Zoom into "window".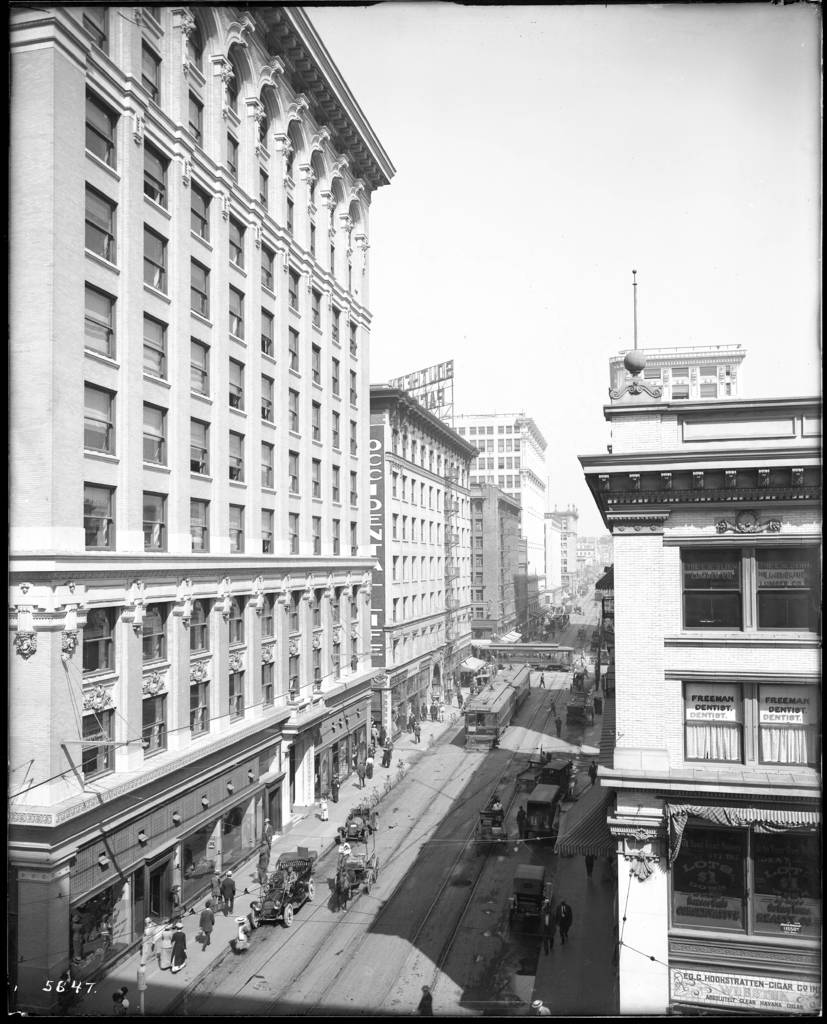
Zoom target: (284, 444, 304, 492).
